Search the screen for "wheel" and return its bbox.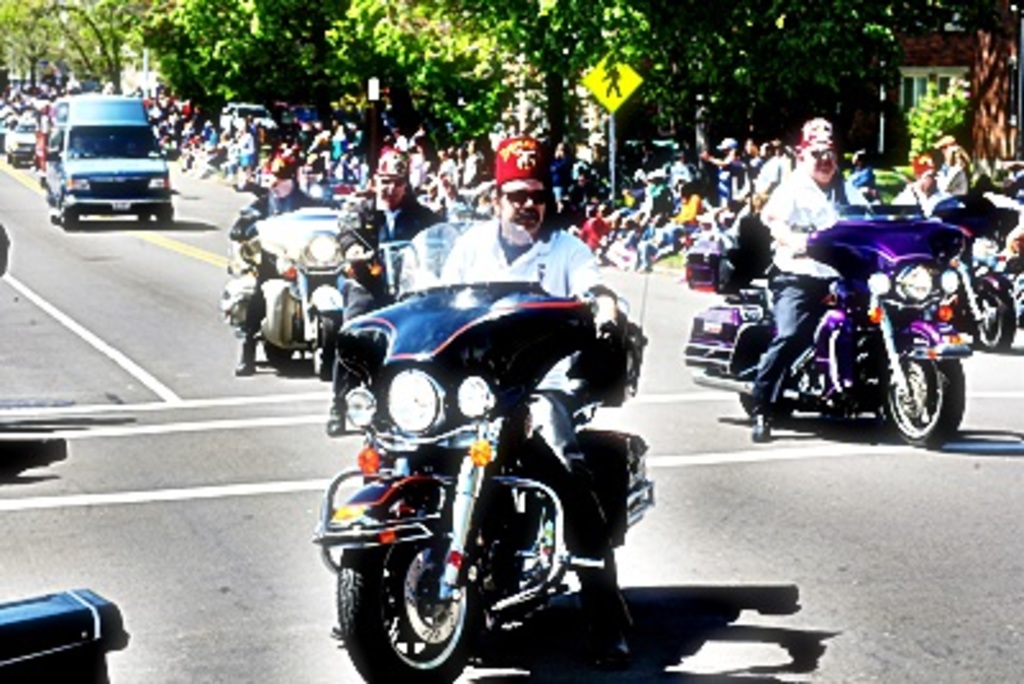
Found: detection(164, 210, 182, 225).
